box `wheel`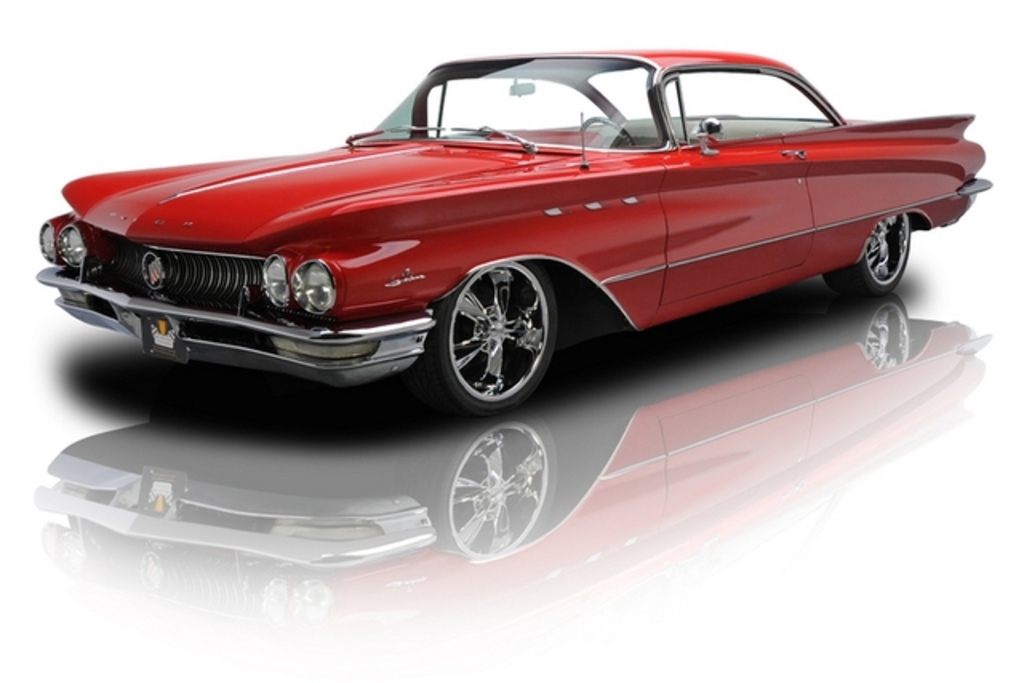
(824,210,912,298)
